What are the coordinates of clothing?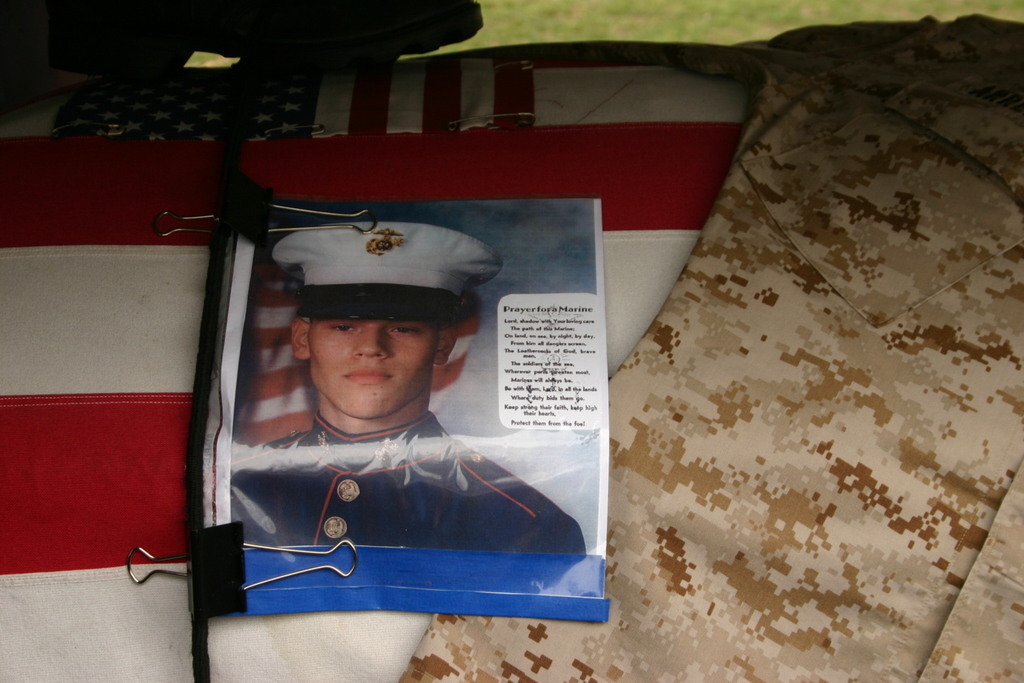
left=230, top=408, right=590, bottom=556.
